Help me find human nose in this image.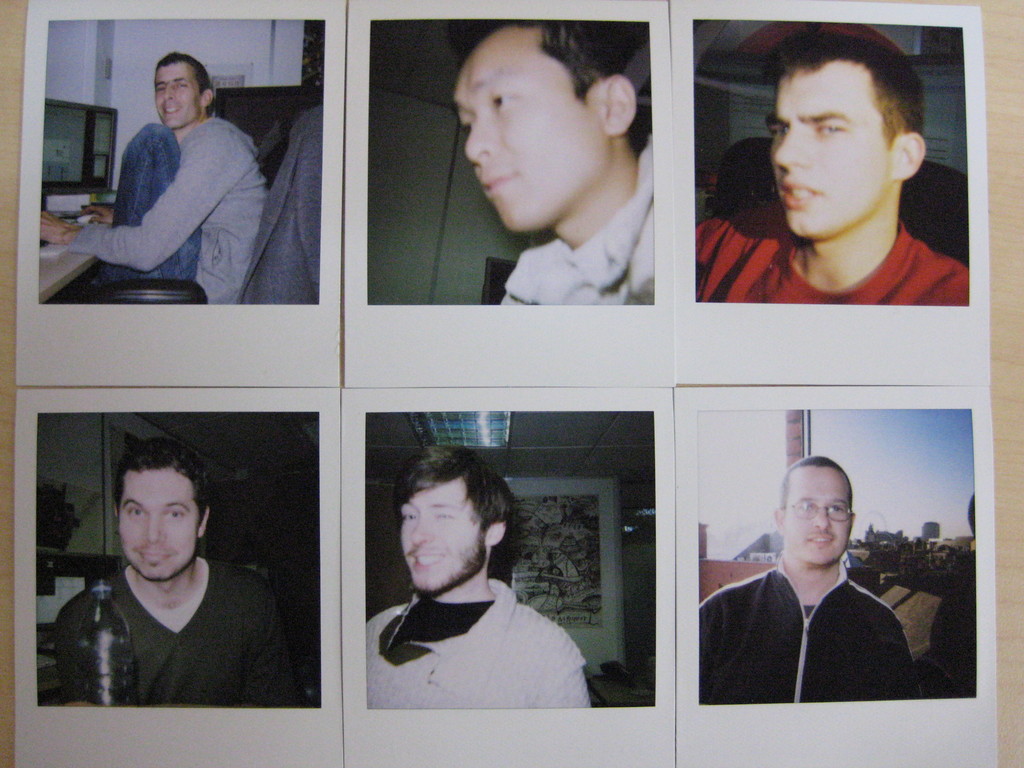
Found it: (left=410, top=513, right=435, bottom=547).
